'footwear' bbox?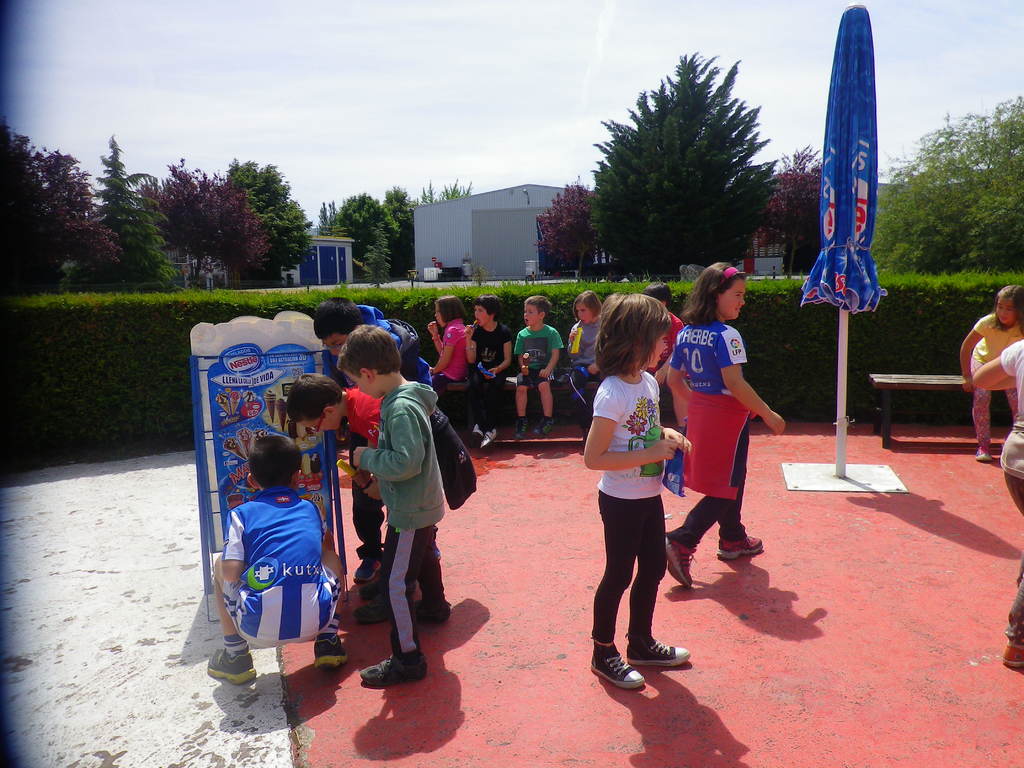
{"x1": 358, "y1": 655, "x2": 430, "y2": 687}
